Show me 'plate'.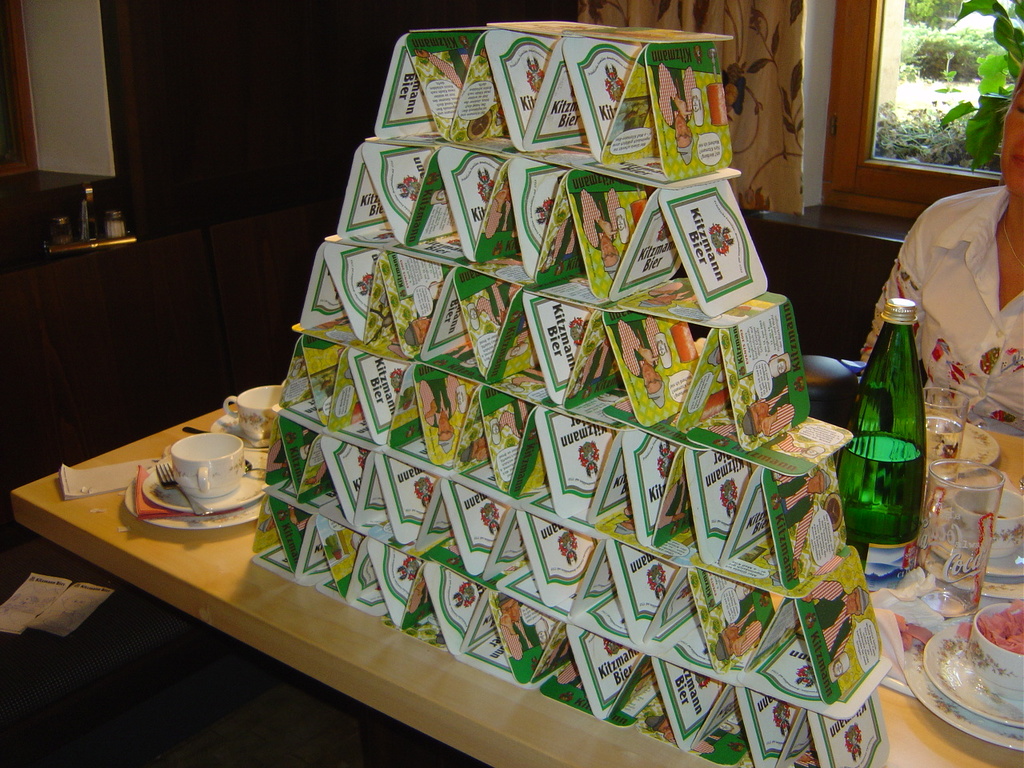
'plate' is here: [210, 402, 296, 481].
